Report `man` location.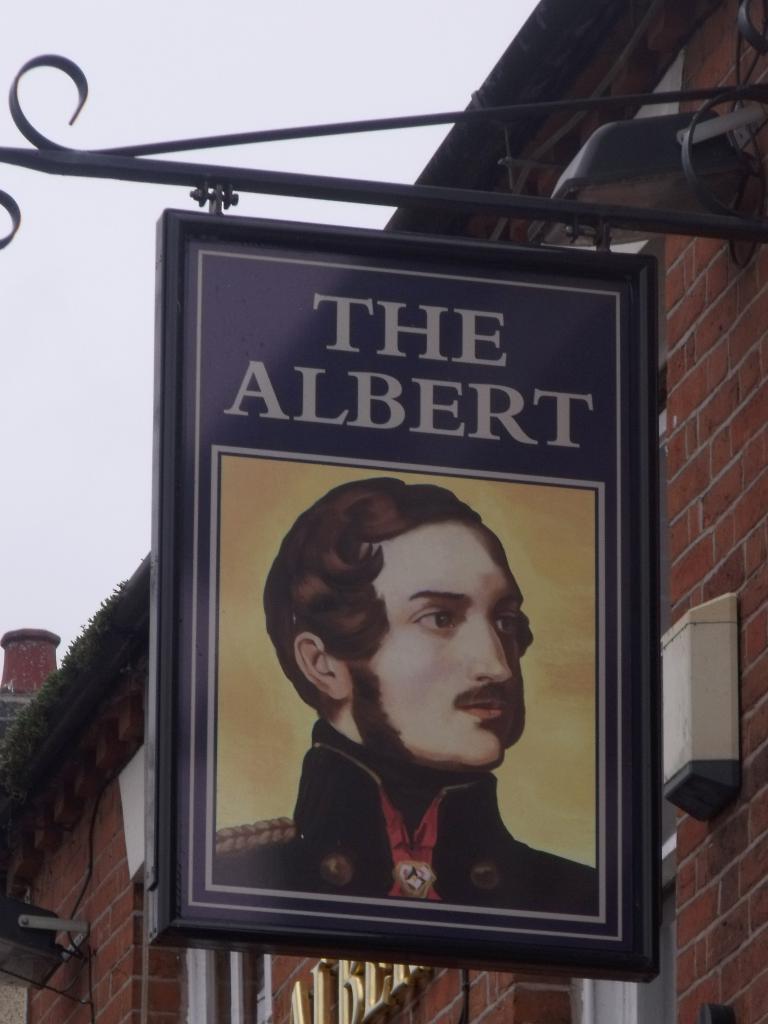
Report: locate(207, 485, 620, 911).
